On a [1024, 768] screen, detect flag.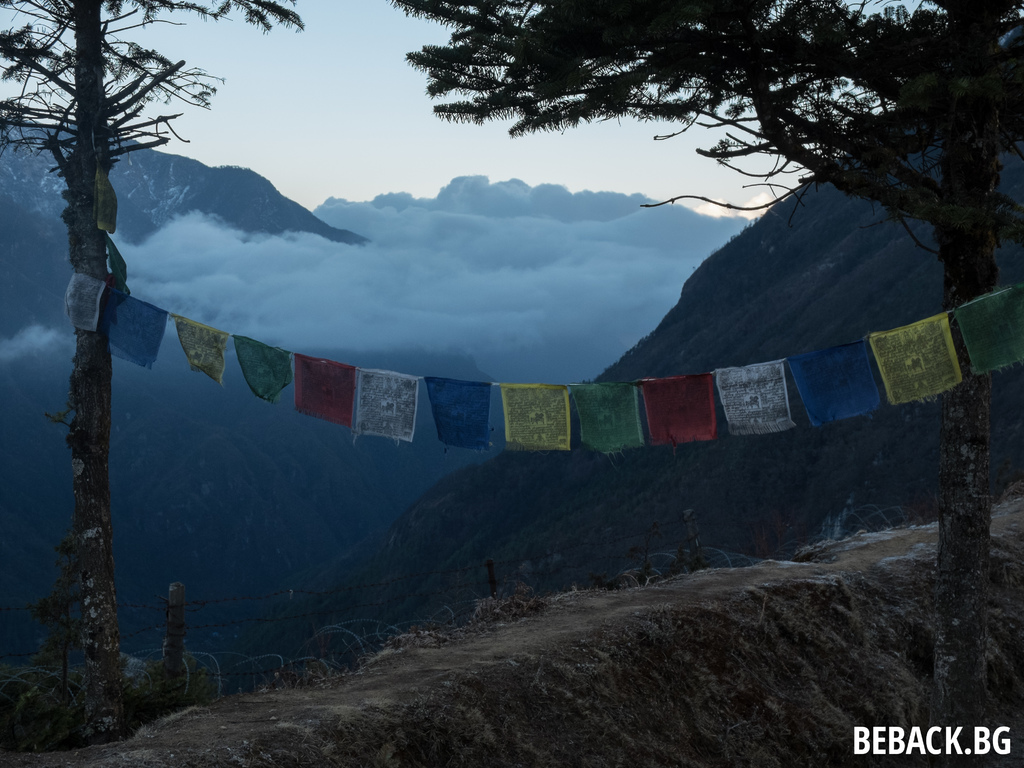
(left=872, top=318, right=961, bottom=415).
